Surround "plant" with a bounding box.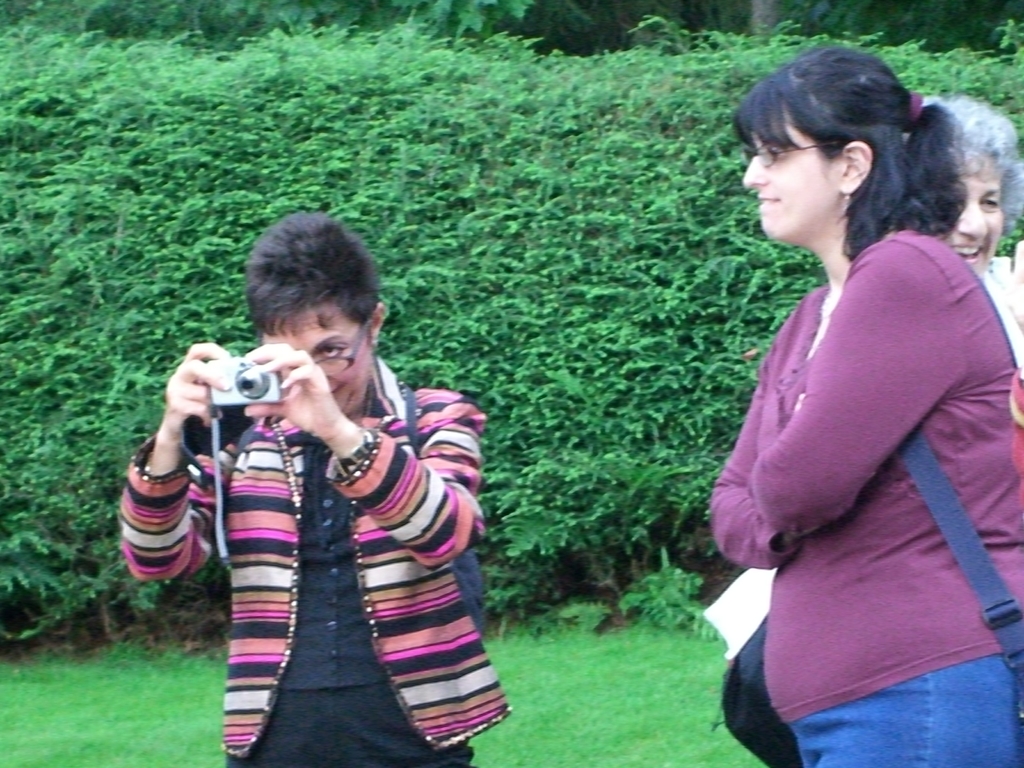
{"left": 482, "top": 539, "right": 767, "bottom": 764}.
